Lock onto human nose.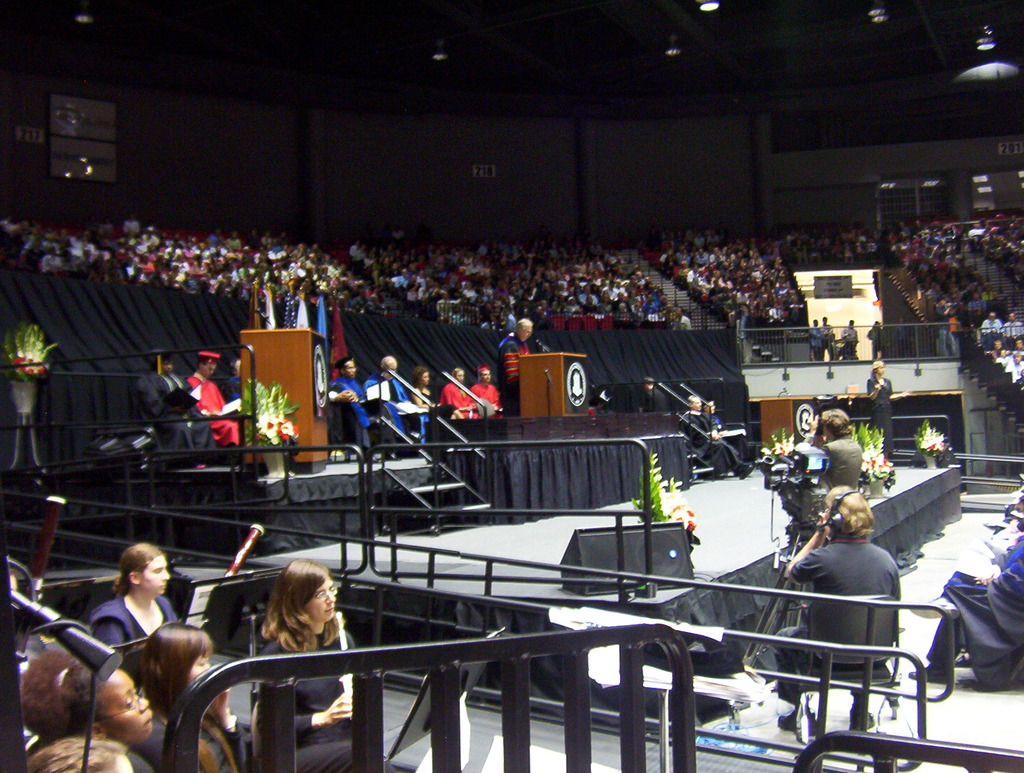
Locked: [left=136, top=695, right=148, bottom=712].
